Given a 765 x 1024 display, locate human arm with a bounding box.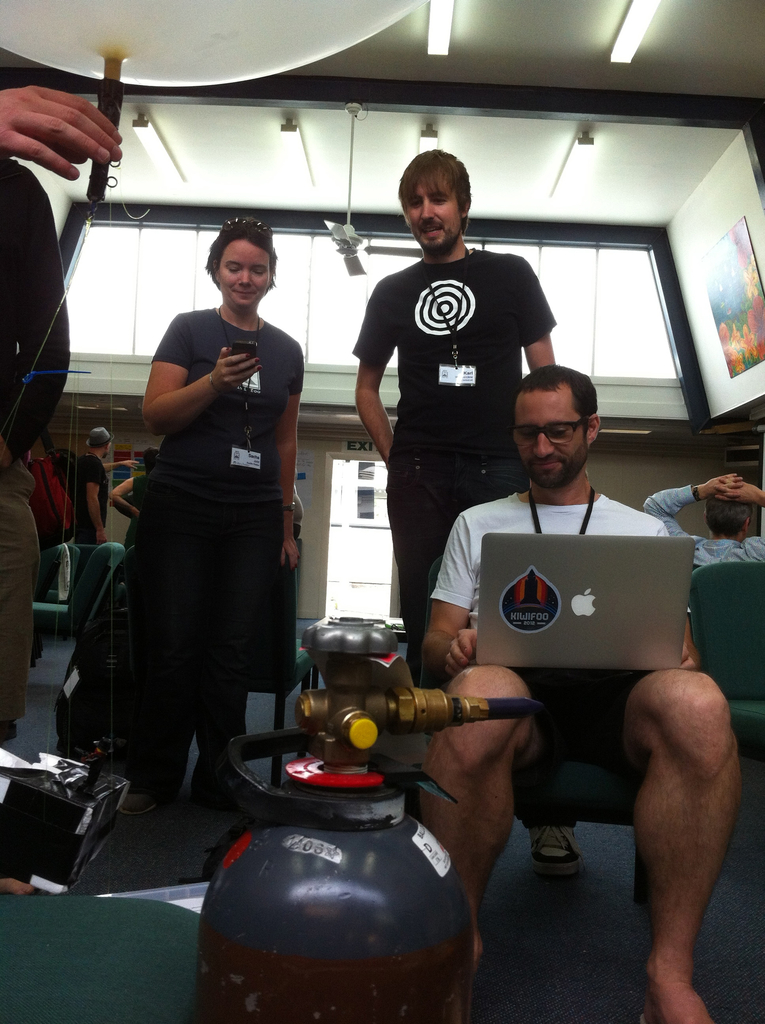
Located: rect(102, 474, 135, 515).
